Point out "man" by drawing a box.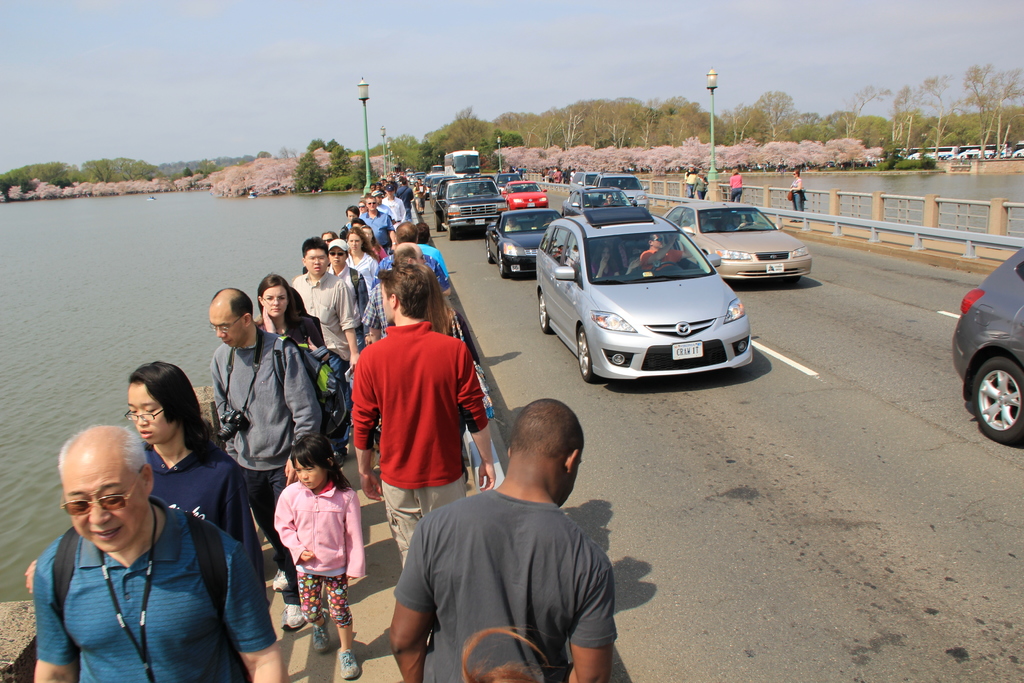
BBox(351, 195, 391, 254).
